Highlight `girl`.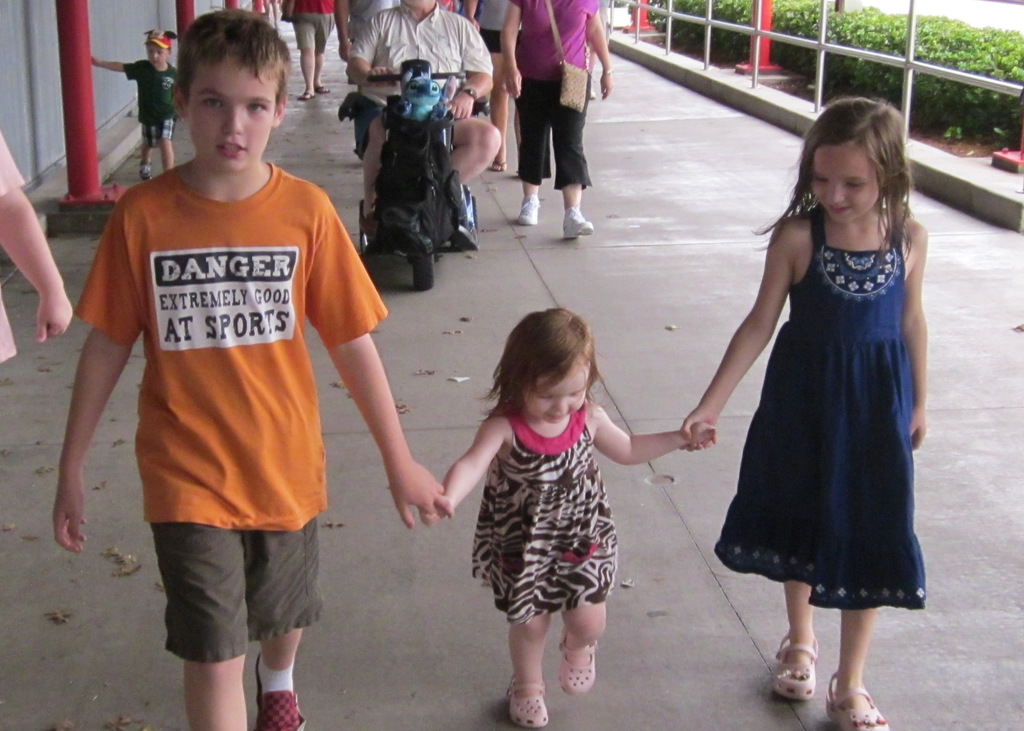
Highlighted region: l=419, t=306, r=717, b=728.
